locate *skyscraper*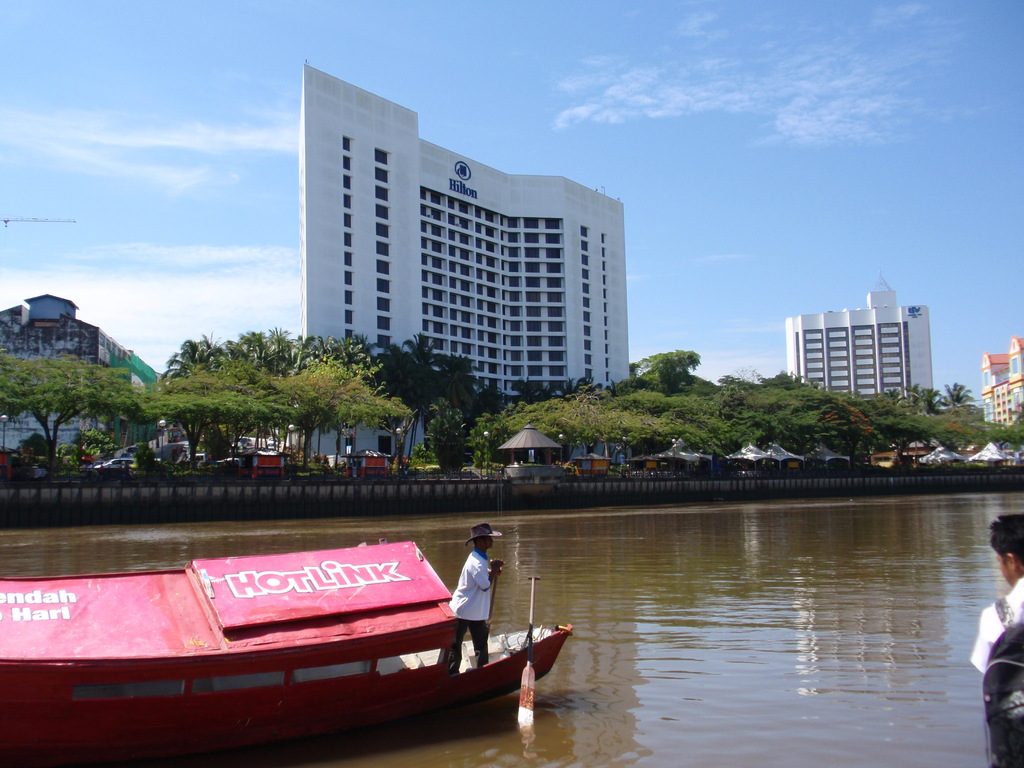
locate(294, 54, 626, 451)
